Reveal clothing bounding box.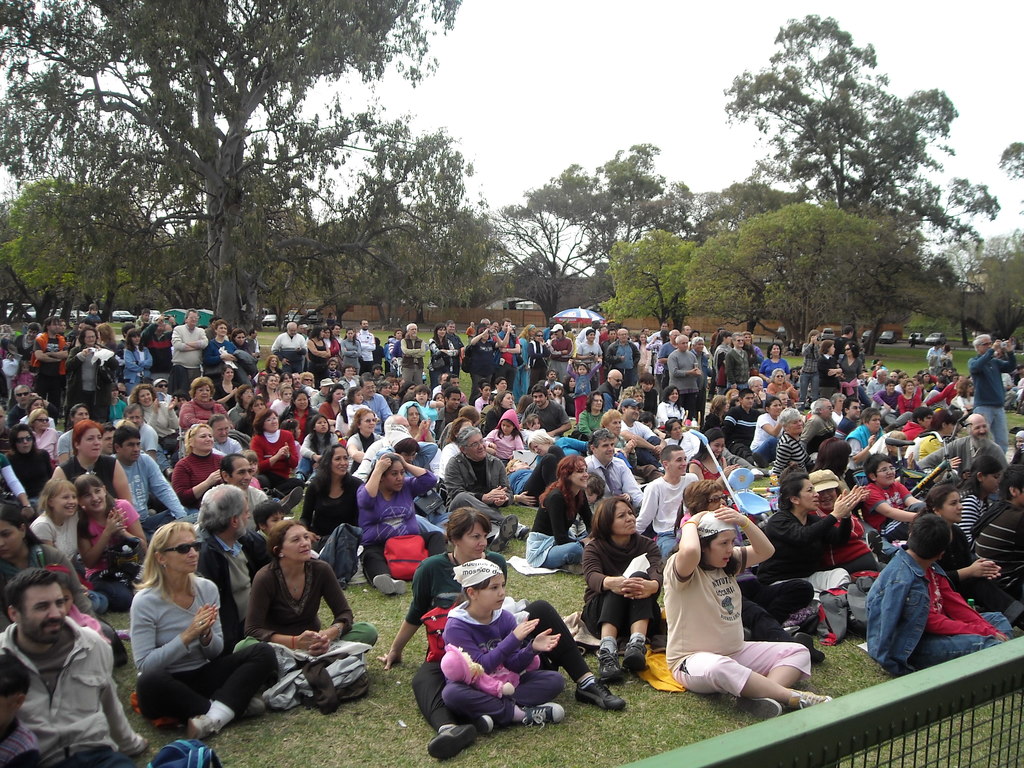
Revealed: <box>438,451,510,531</box>.
